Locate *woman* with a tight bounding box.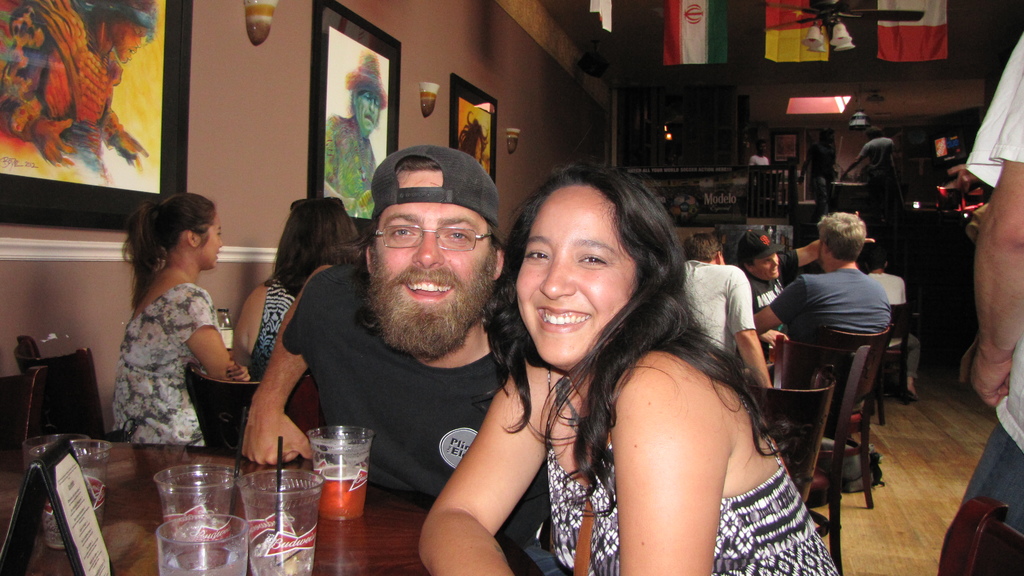
select_region(434, 148, 819, 575).
